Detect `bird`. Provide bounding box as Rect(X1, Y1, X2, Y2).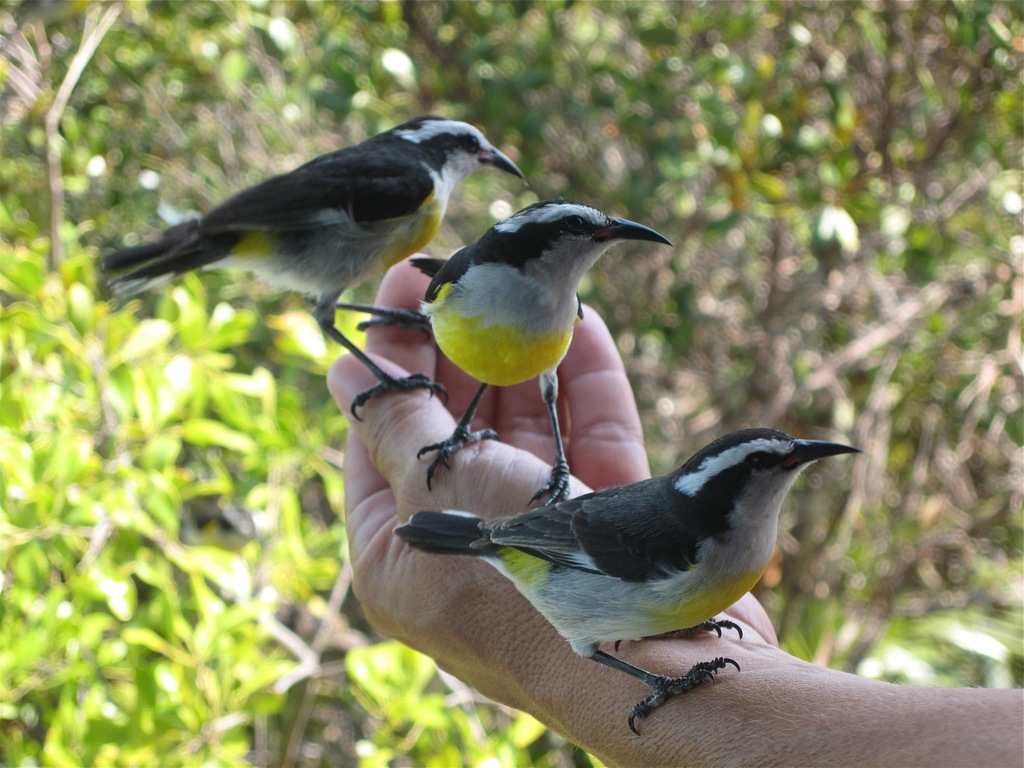
Rect(406, 199, 675, 511).
